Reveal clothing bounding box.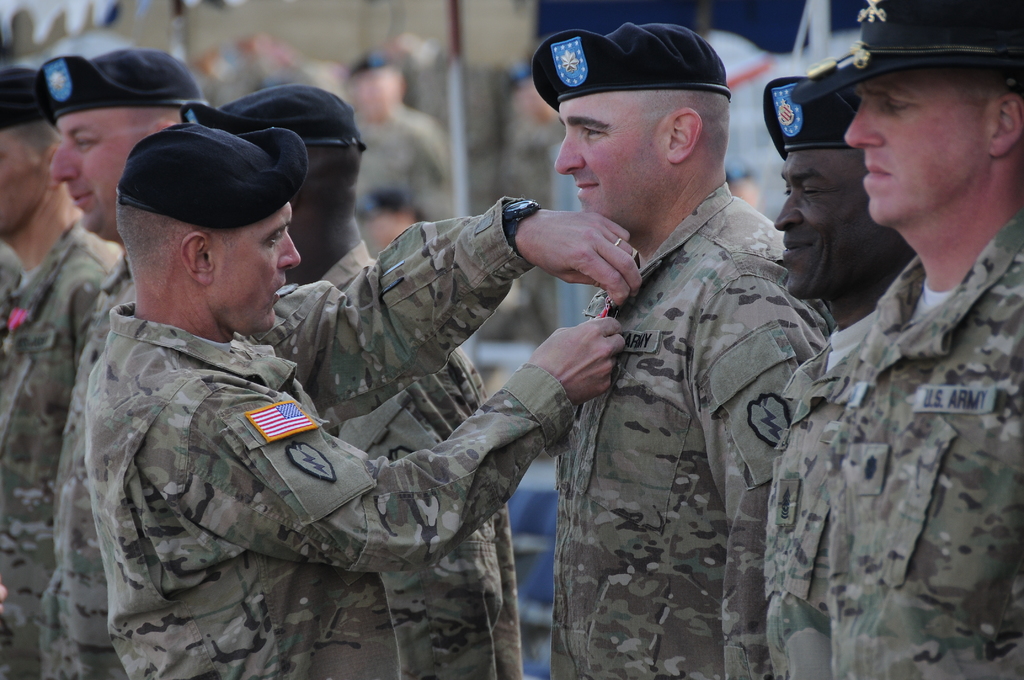
Revealed: [0,67,54,140].
